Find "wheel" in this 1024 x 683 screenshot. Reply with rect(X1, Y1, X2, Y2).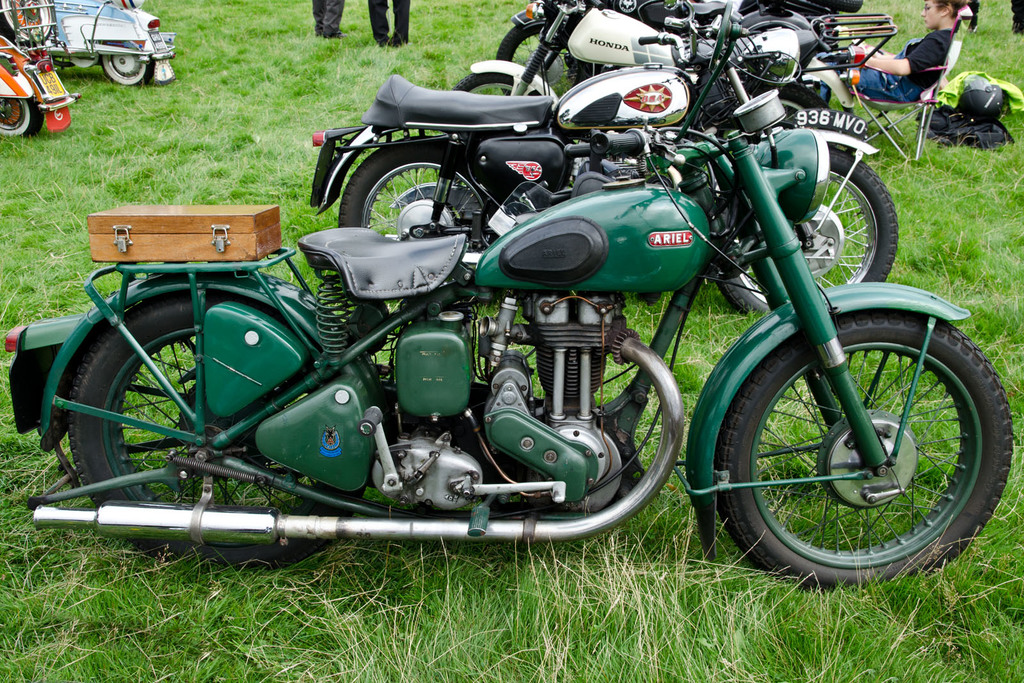
rect(101, 42, 158, 87).
